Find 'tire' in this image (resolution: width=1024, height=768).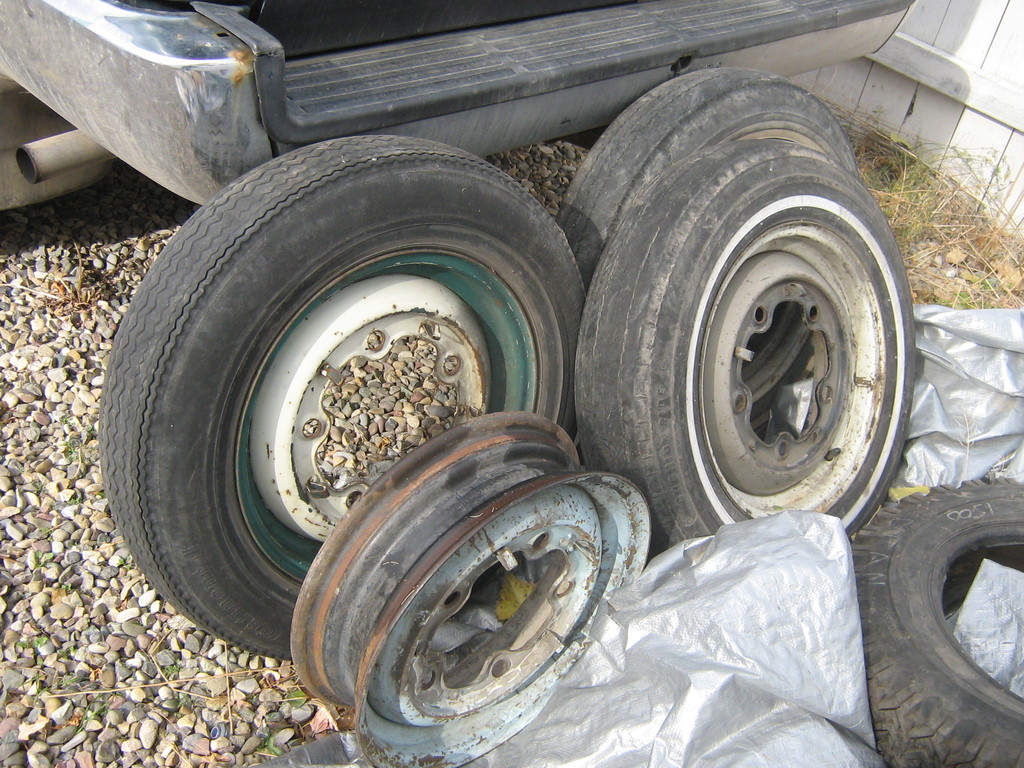
556,68,857,288.
